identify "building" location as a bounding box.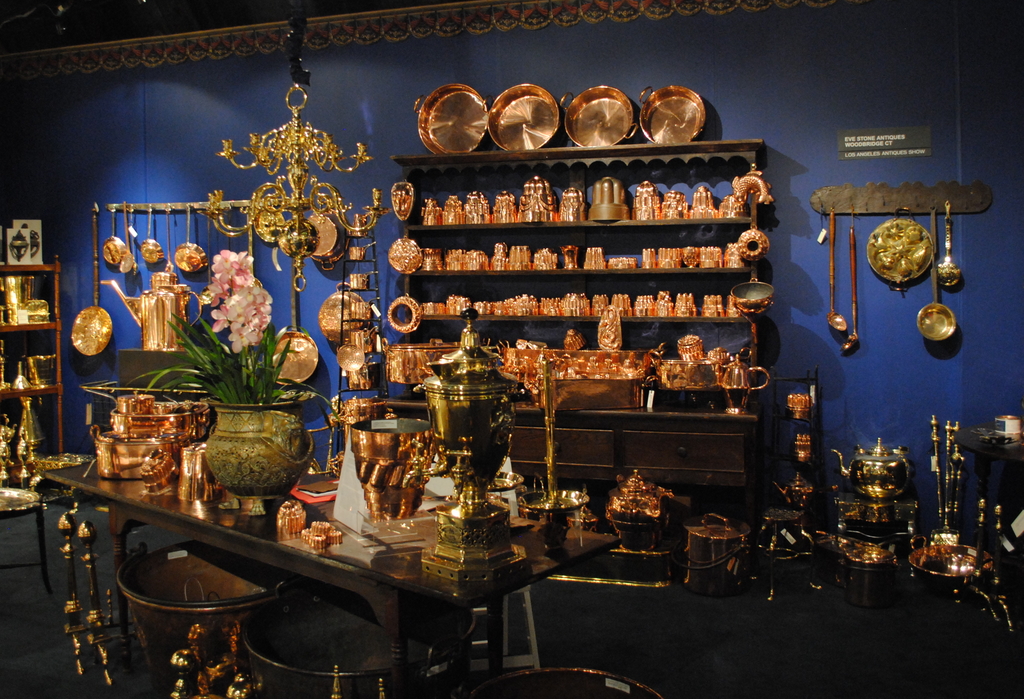
0,0,1023,698.
